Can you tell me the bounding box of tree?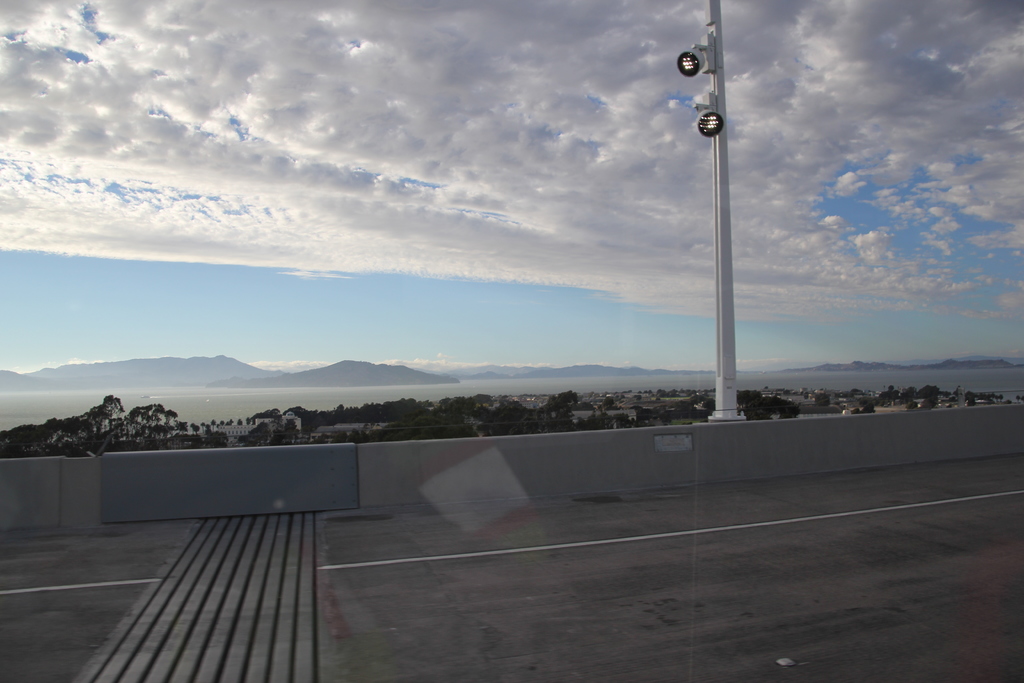
BBox(232, 414, 243, 427).
